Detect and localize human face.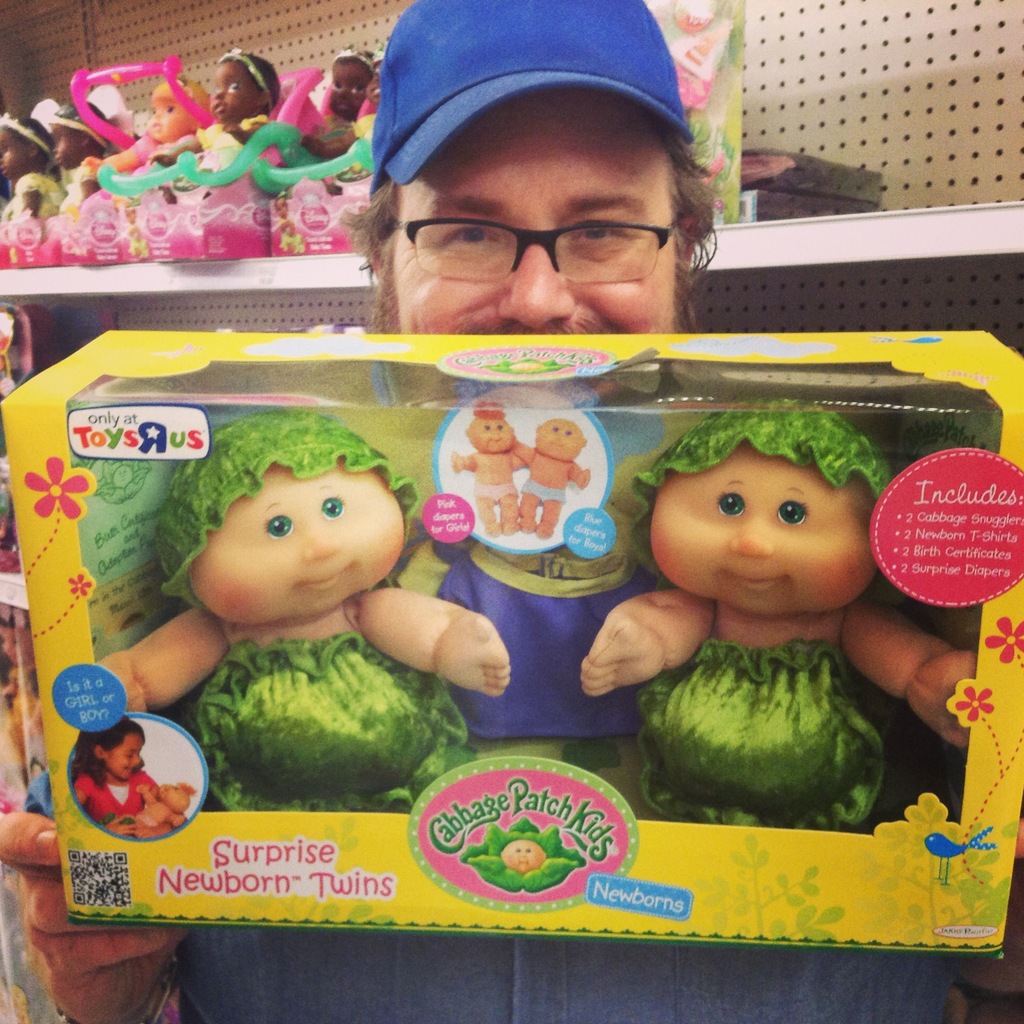
Localized at 0/134/25/182.
